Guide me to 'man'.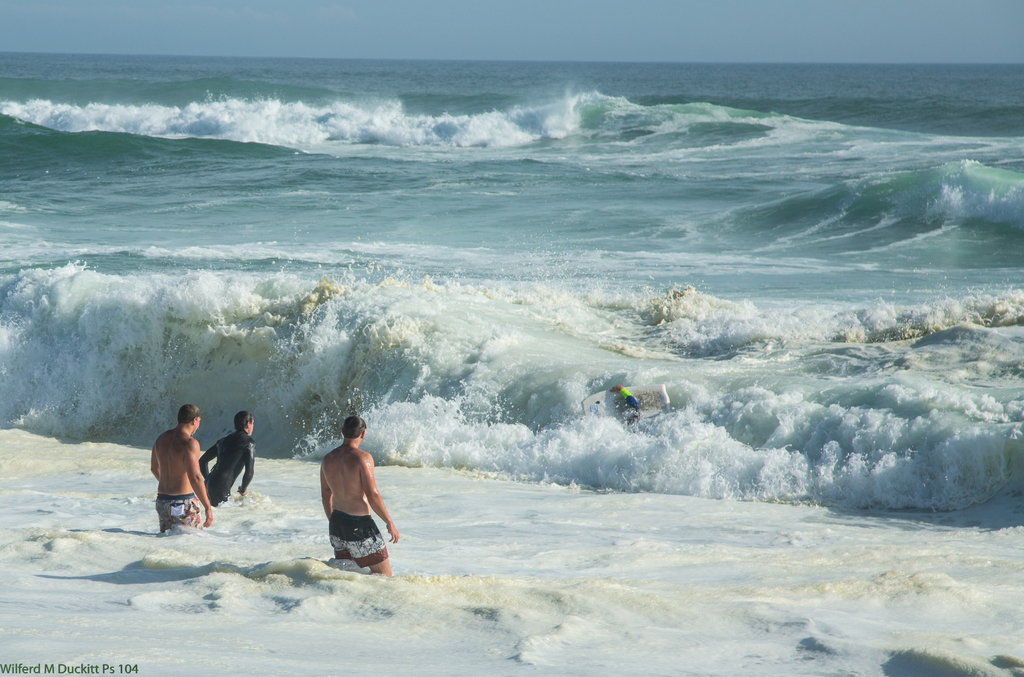
Guidance: region(320, 411, 402, 578).
